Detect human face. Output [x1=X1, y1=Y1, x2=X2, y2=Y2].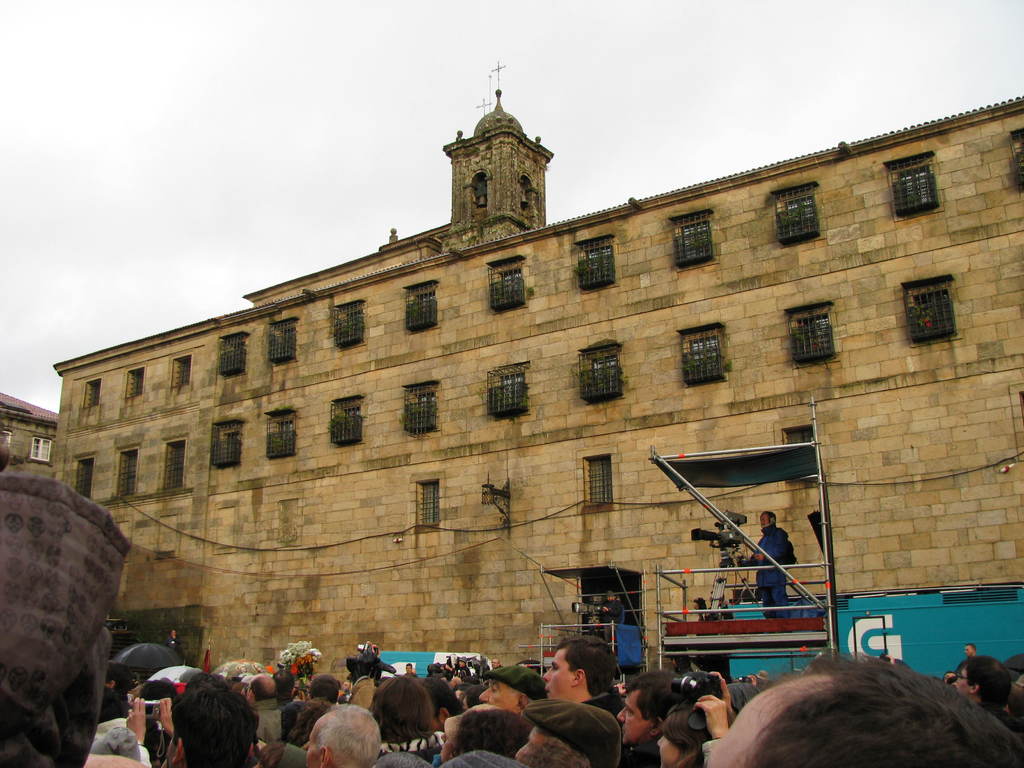
[x1=451, y1=677, x2=456, y2=686].
